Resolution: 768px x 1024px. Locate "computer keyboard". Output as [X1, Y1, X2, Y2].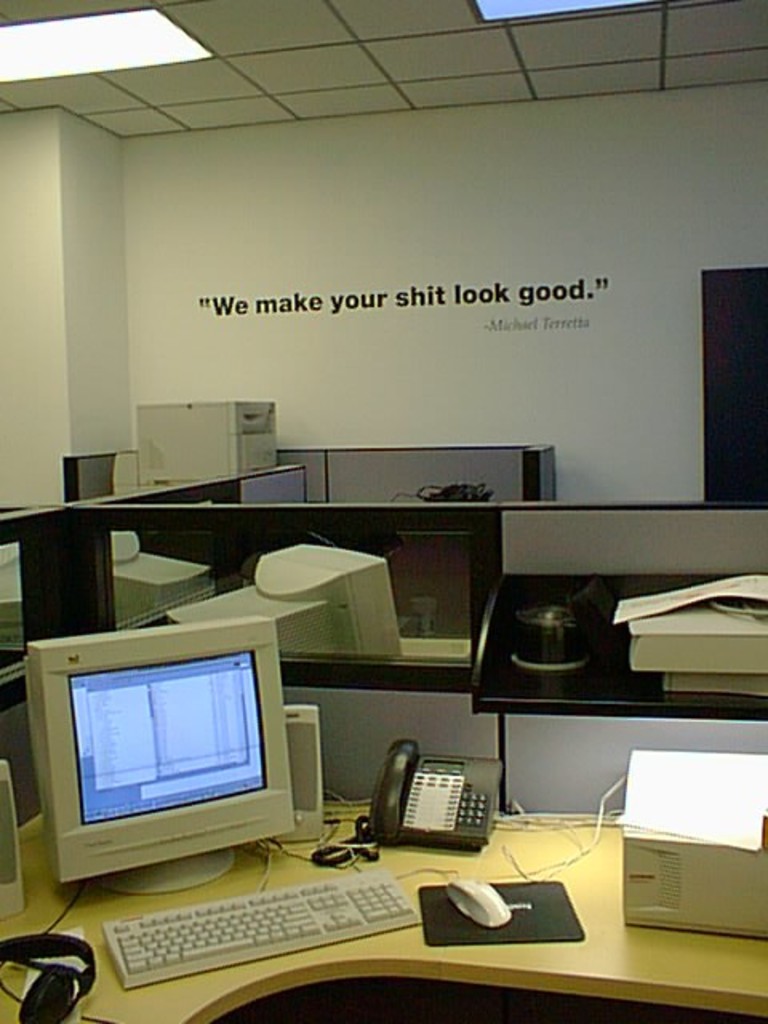
[99, 866, 427, 990].
